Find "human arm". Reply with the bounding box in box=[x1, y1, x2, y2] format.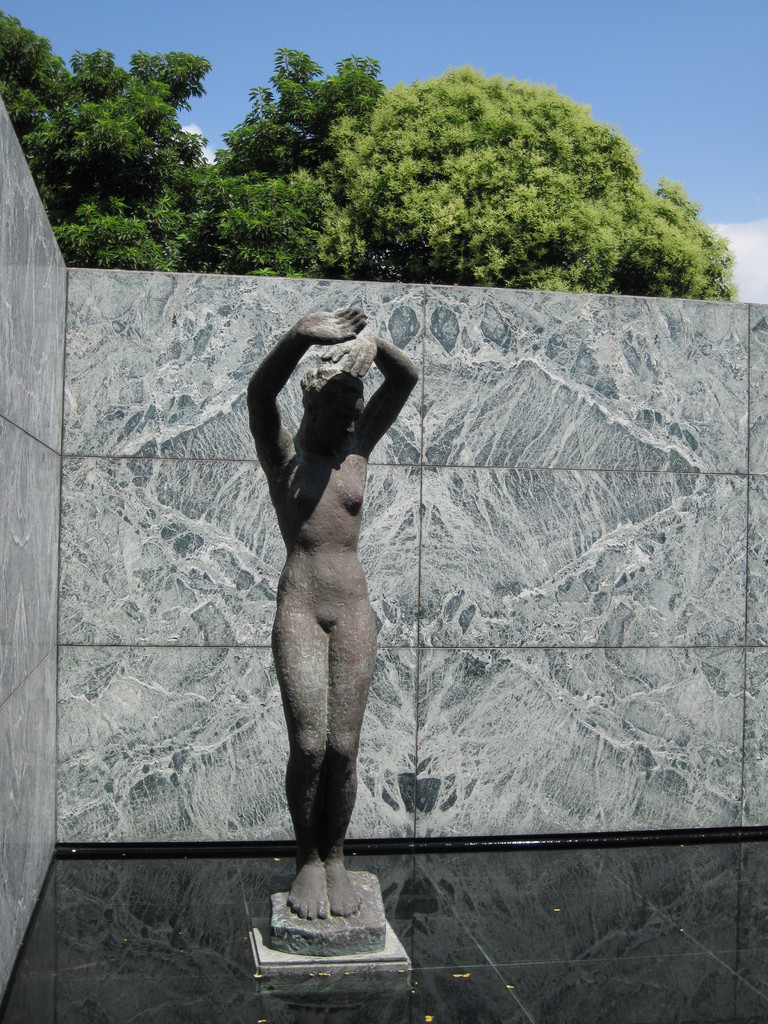
box=[248, 305, 367, 467].
